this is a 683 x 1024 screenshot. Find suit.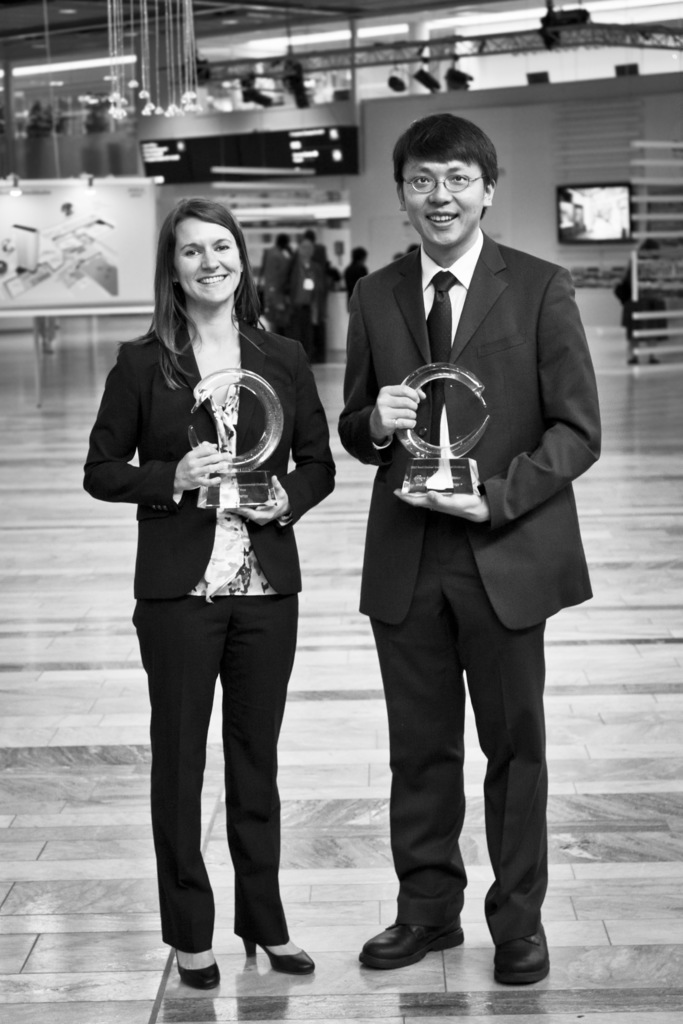
Bounding box: 332:150:591:971.
